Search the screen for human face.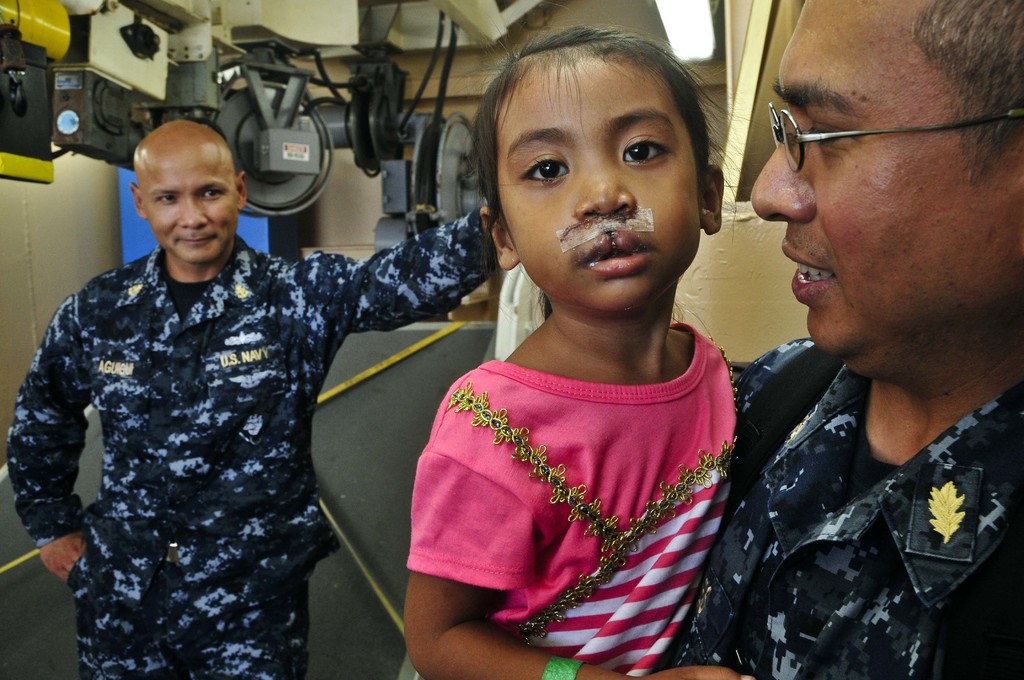
Found at 138 139 234 263.
